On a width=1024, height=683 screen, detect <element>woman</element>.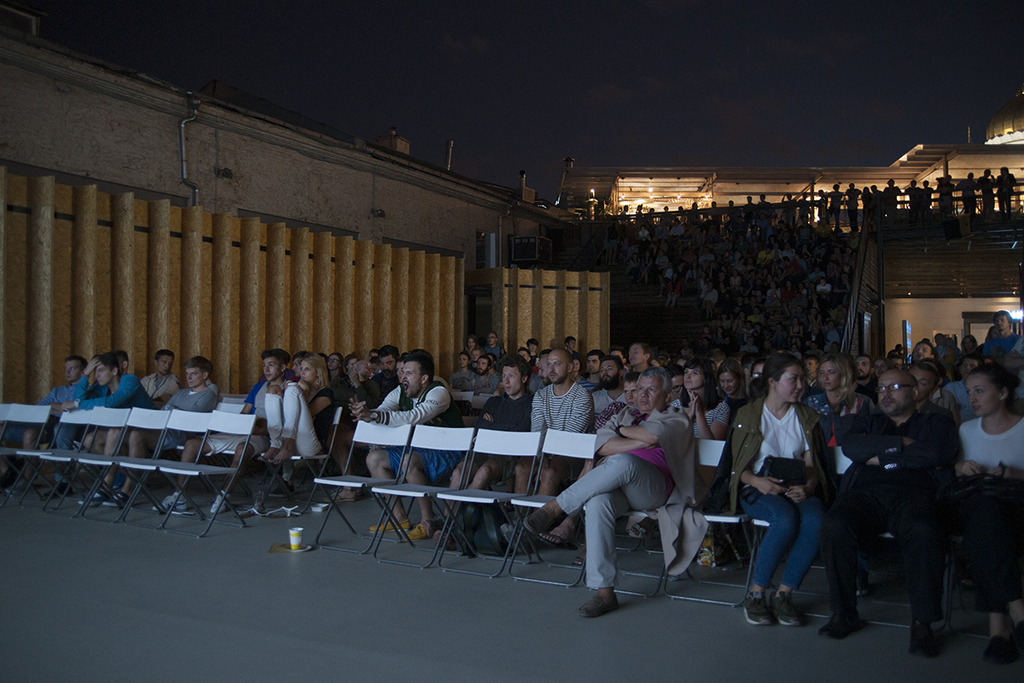
<bbox>701, 244, 717, 260</bbox>.
